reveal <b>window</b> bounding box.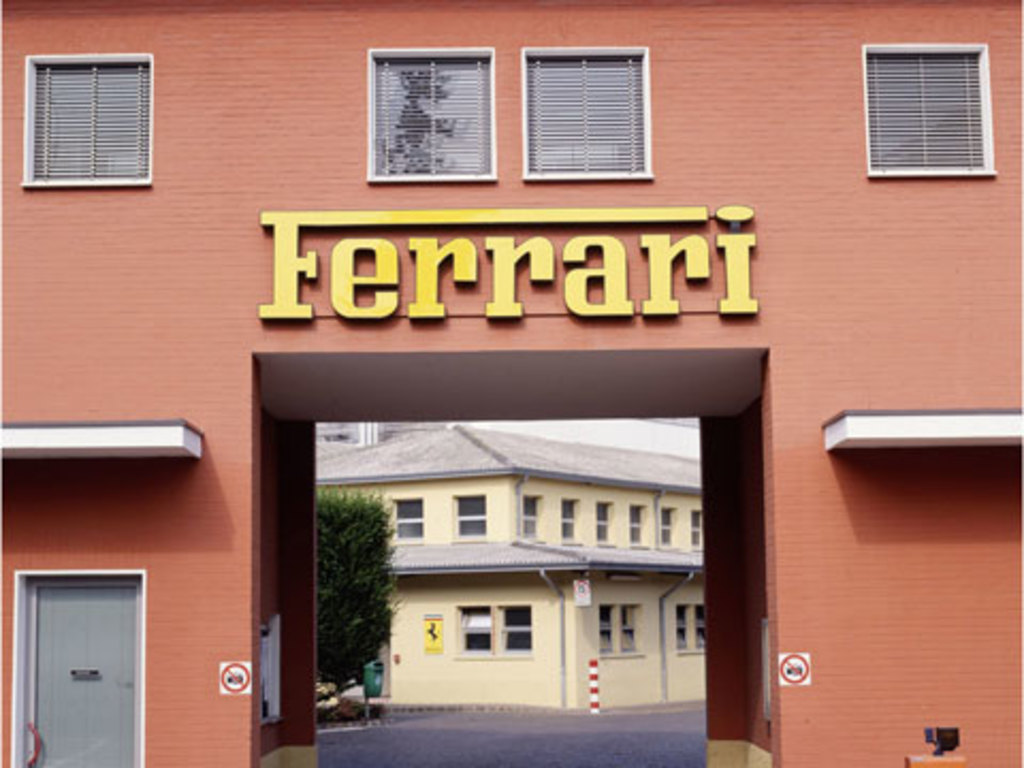
Revealed: (457,493,493,531).
